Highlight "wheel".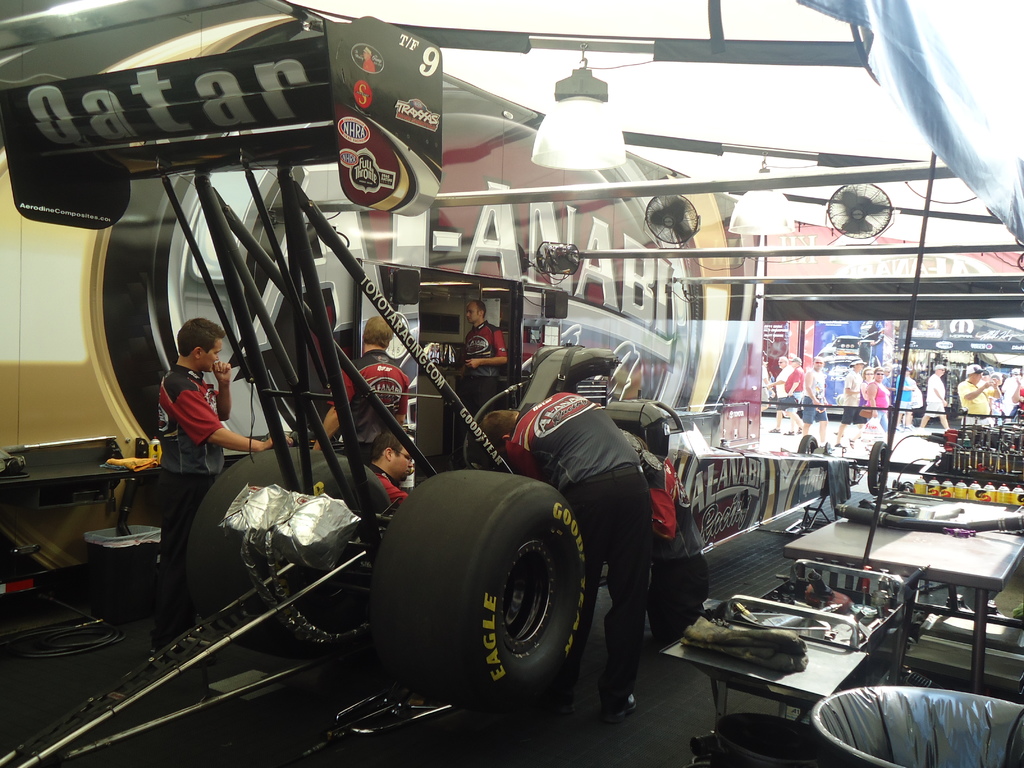
Highlighted region: box(858, 434, 895, 493).
